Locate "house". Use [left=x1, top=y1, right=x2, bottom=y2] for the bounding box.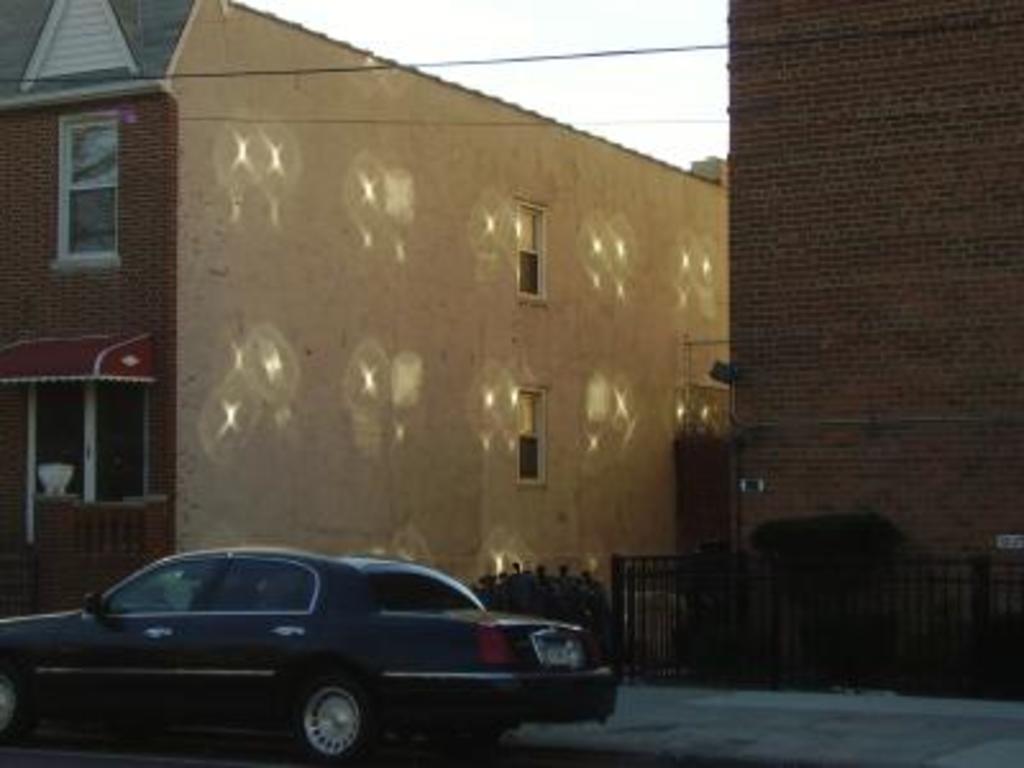
[left=722, top=0, right=1021, bottom=704].
